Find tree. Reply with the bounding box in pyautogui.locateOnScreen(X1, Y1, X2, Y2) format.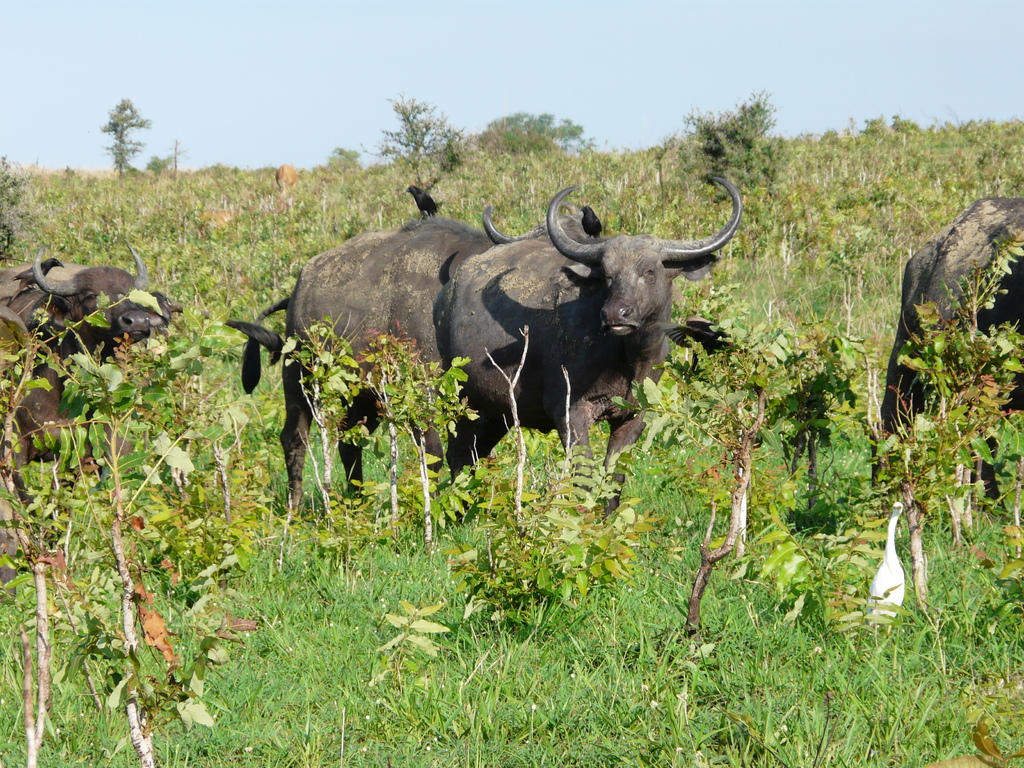
pyautogui.locateOnScreen(678, 88, 787, 211).
